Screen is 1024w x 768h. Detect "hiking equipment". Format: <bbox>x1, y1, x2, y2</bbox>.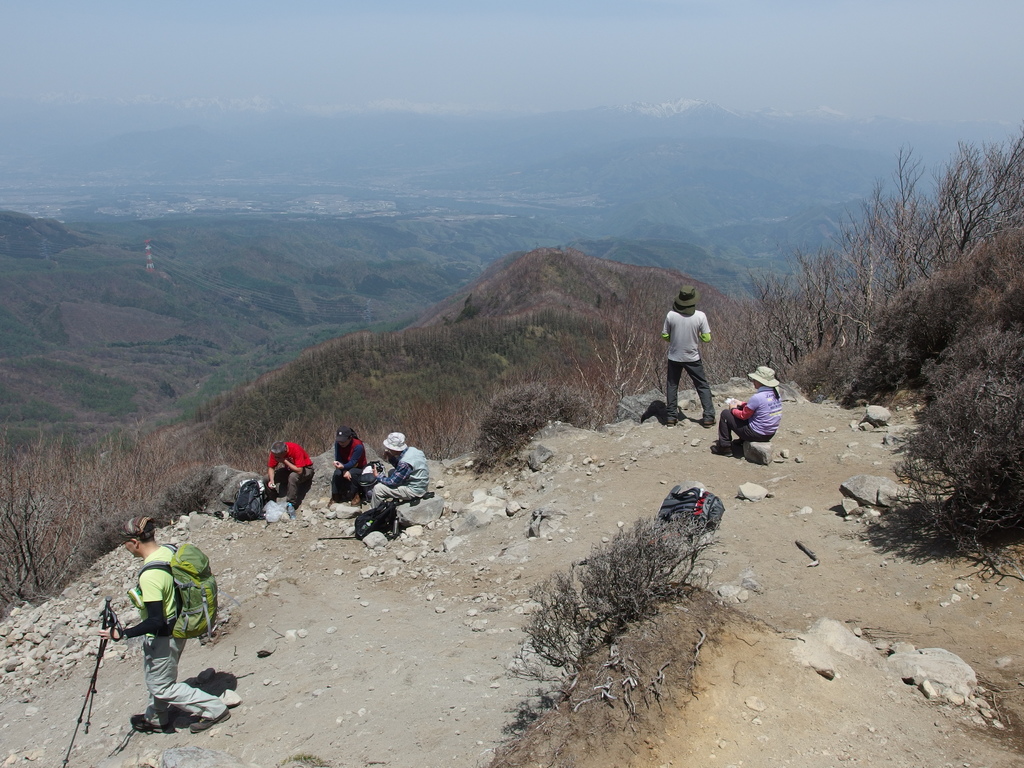
<bbox>655, 486, 729, 532</bbox>.
